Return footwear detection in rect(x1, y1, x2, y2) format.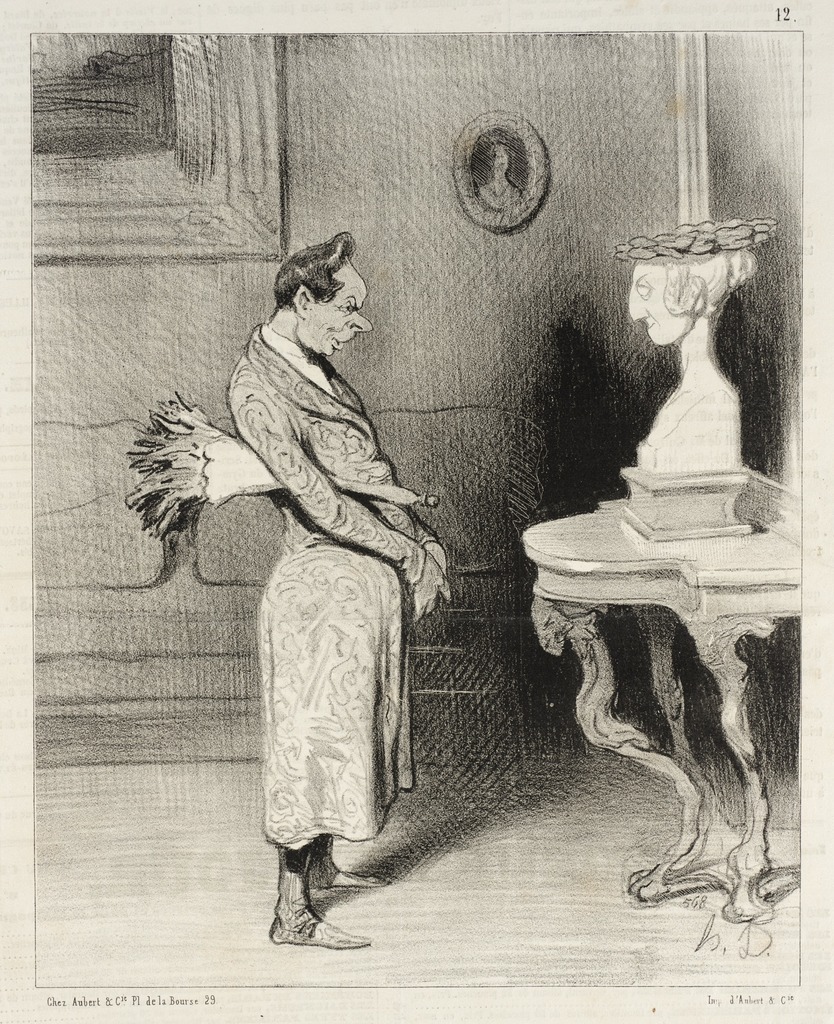
rect(269, 844, 355, 955).
